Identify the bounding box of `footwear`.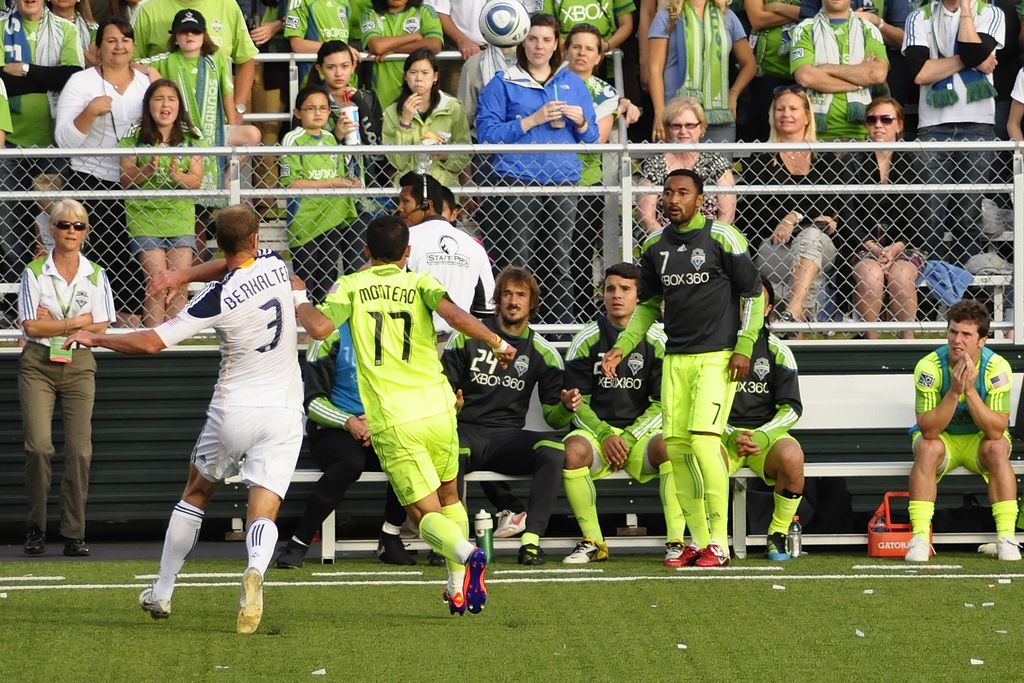
{"left": 665, "top": 543, "right": 705, "bottom": 564}.
